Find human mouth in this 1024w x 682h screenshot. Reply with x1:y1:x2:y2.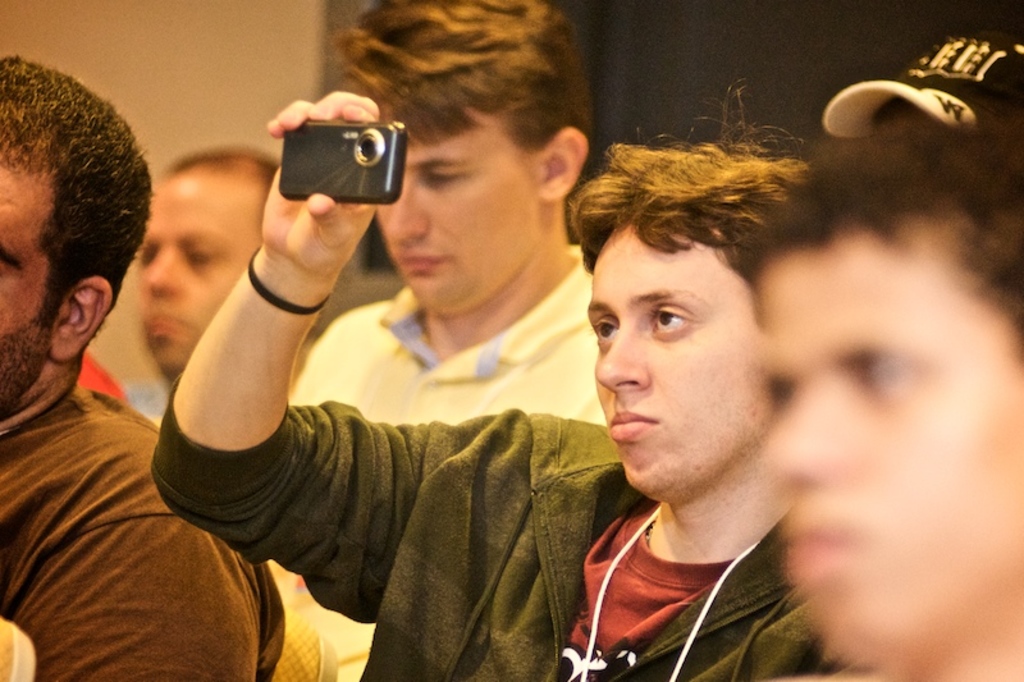
778:507:888:595.
